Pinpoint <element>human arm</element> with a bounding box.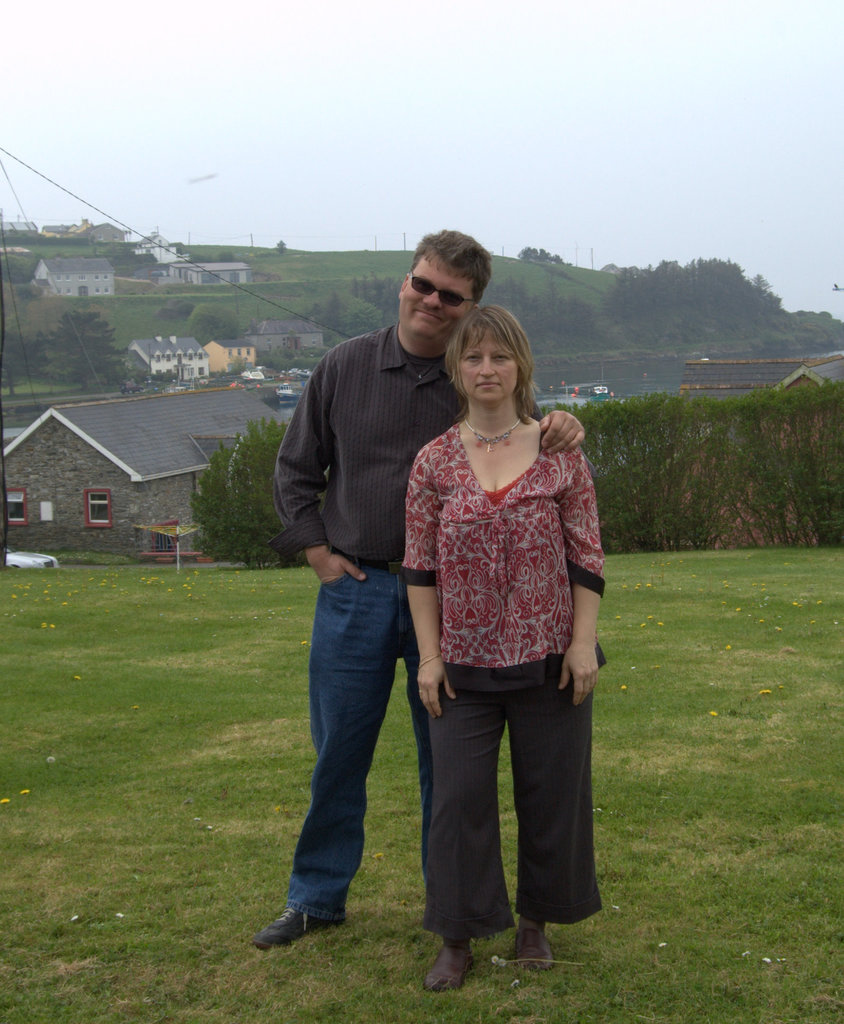
BBox(527, 374, 602, 451).
